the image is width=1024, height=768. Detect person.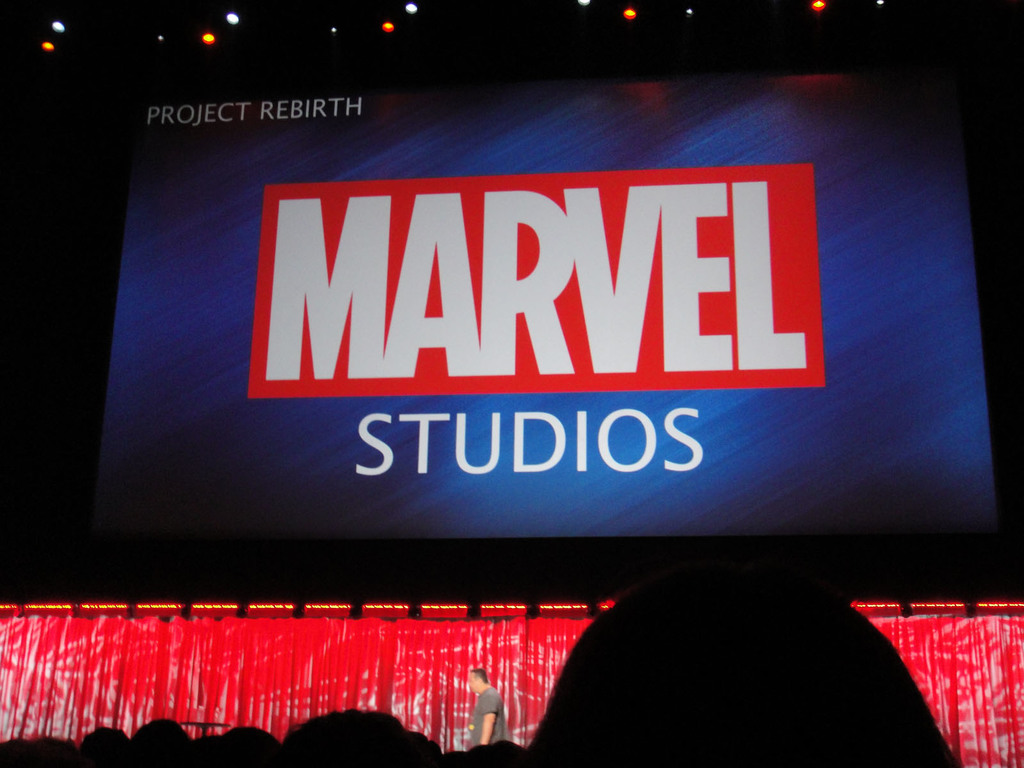
Detection: 463:672:509:747.
